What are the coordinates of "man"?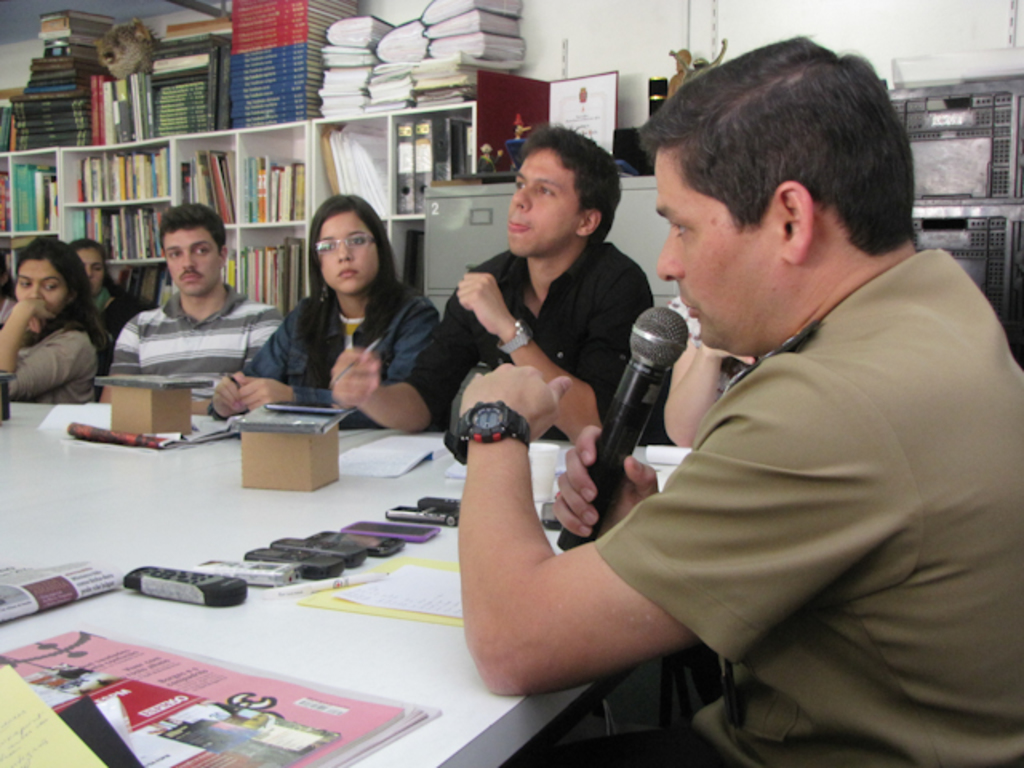
(333,125,653,435).
